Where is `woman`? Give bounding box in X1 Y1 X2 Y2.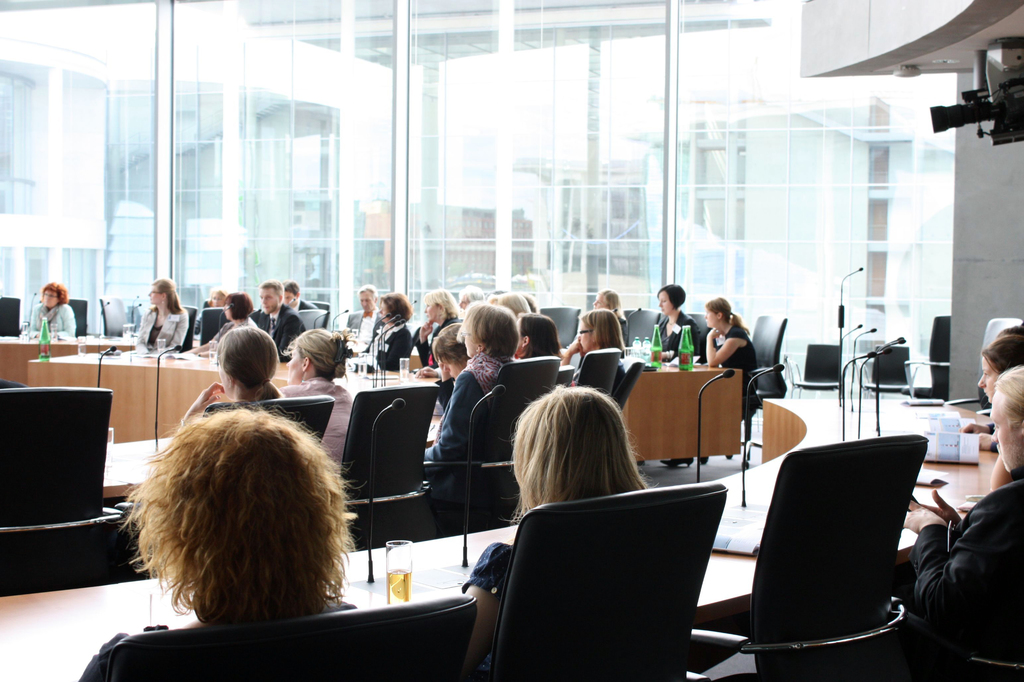
517 308 565 378.
